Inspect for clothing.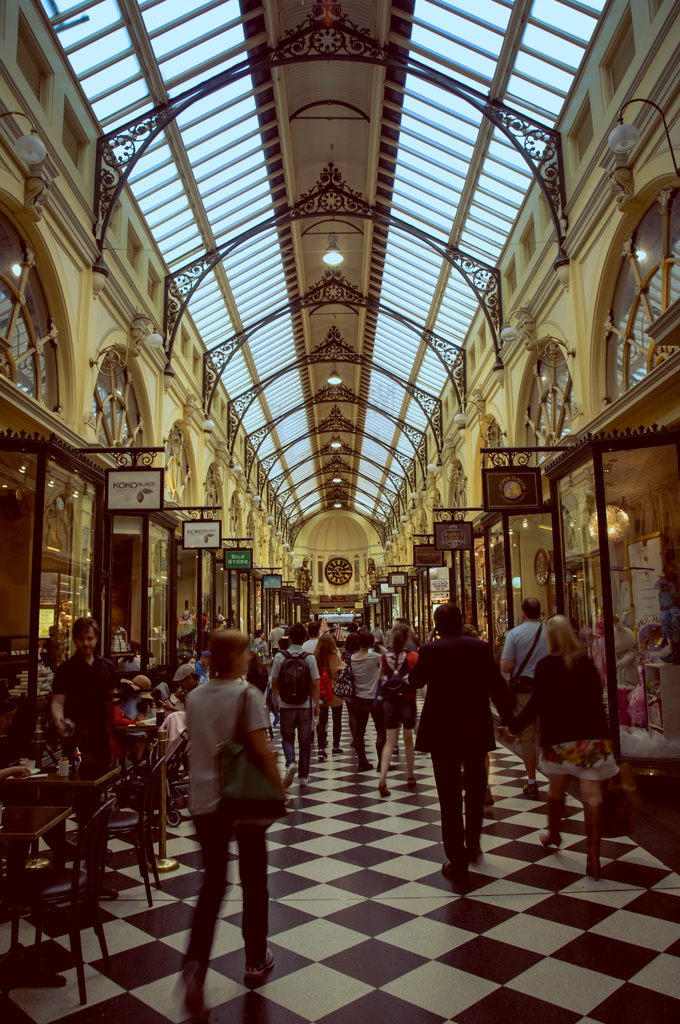
Inspection: x1=111, y1=698, x2=137, y2=725.
